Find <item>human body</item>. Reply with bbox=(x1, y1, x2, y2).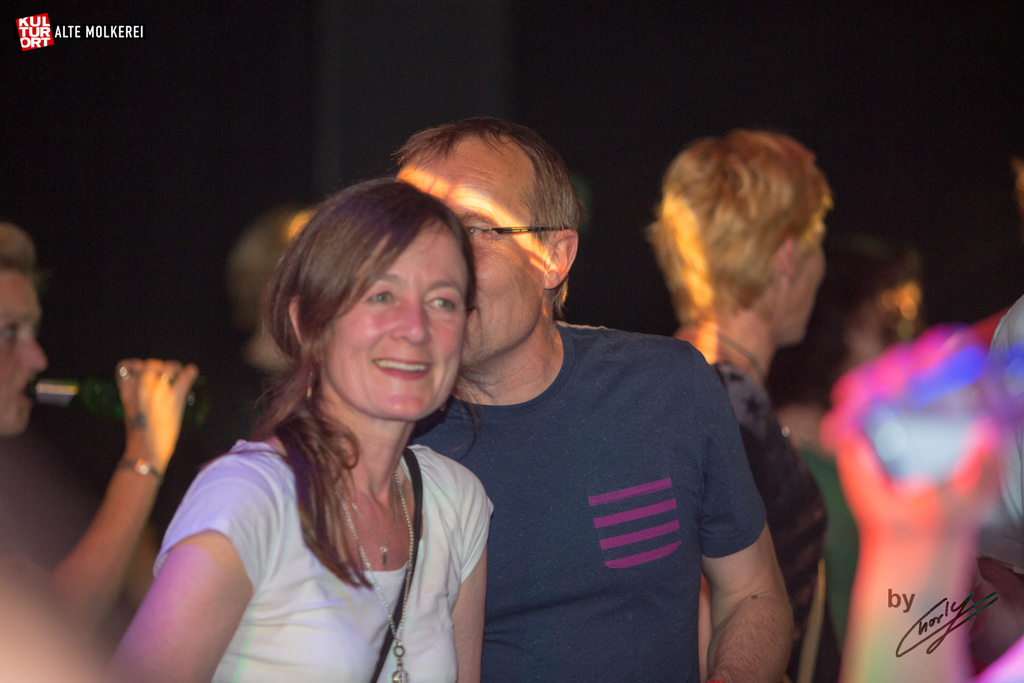
bbox=(408, 326, 800, 682).
